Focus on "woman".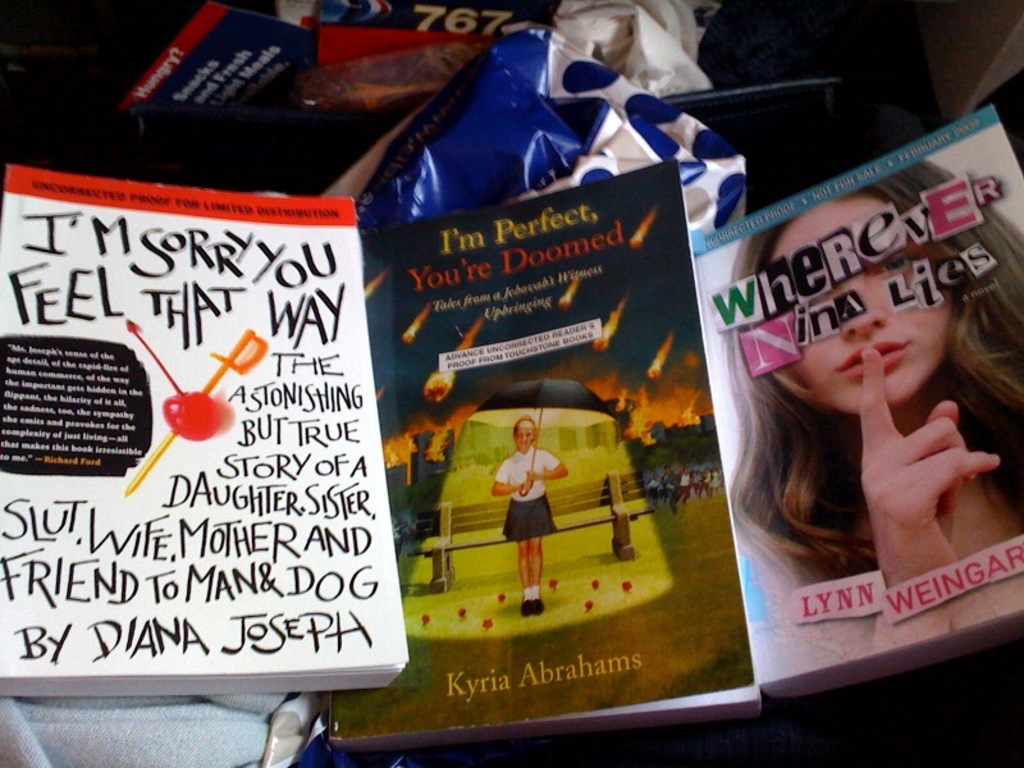
Focused at bbox=(691, 201, 1012, 677).
